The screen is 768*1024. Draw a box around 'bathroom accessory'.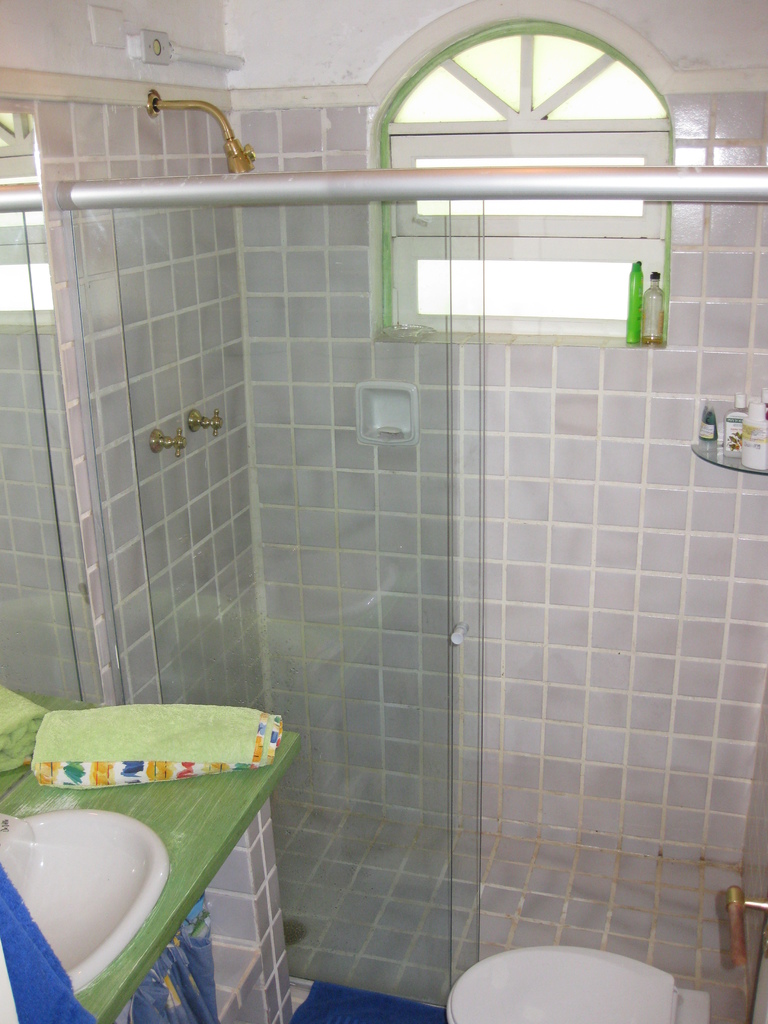
rect(0, 810, 168, 991).
